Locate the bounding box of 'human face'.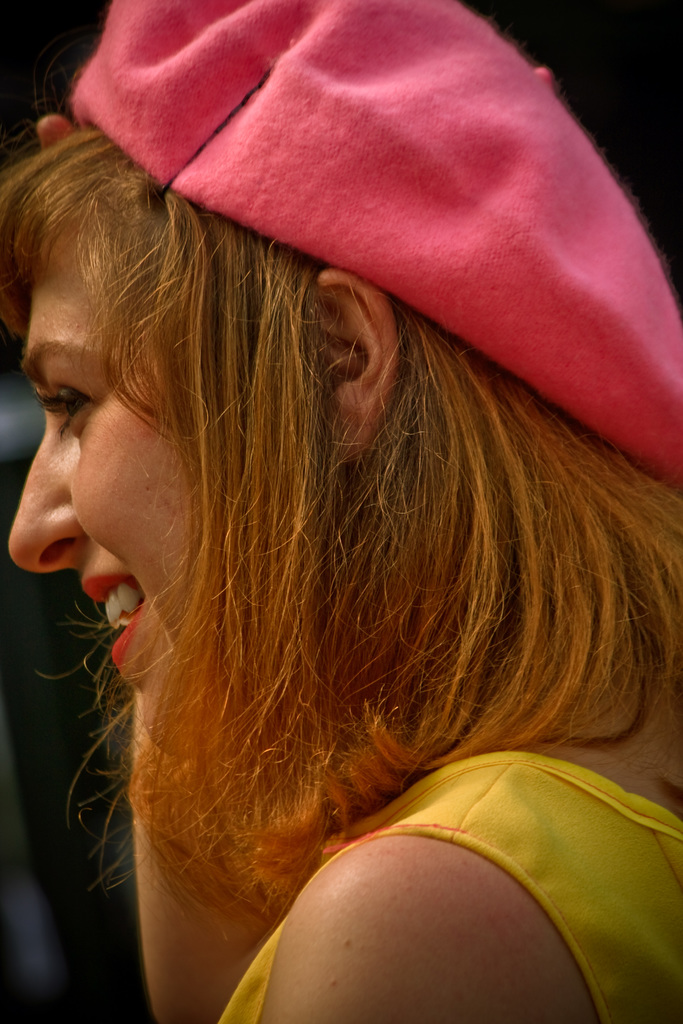
Bounding box: (left=10, top=228, right=185, bottom=758).
